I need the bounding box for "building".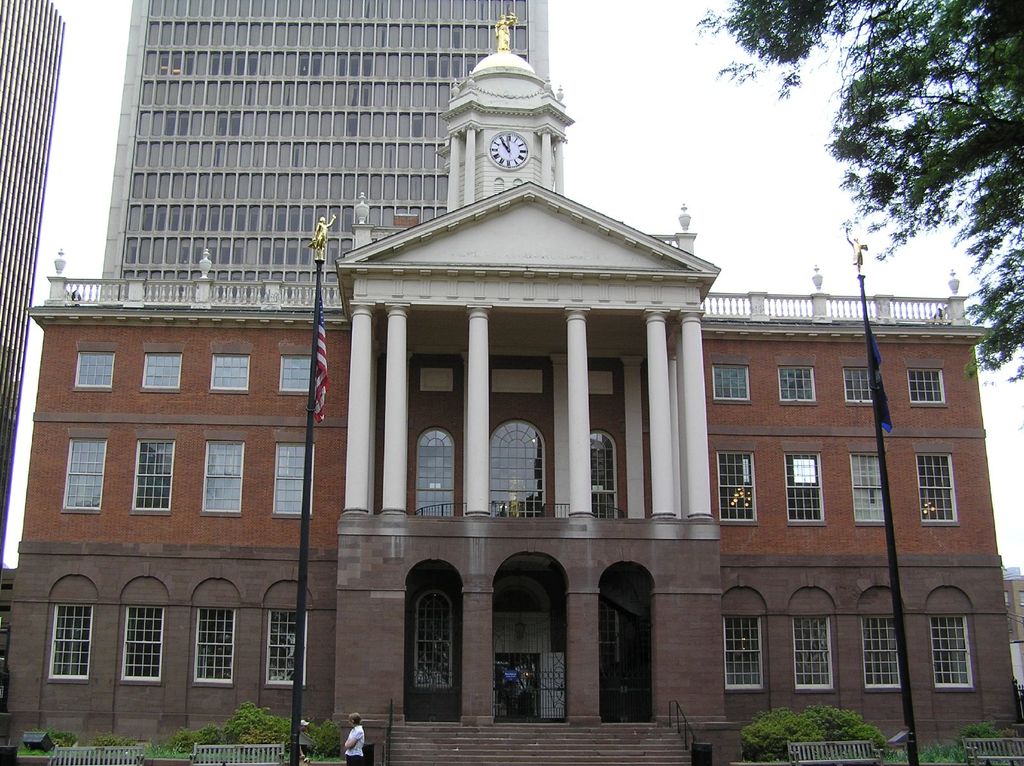
Here it is: bbox=(1, 0, 67, 569).
